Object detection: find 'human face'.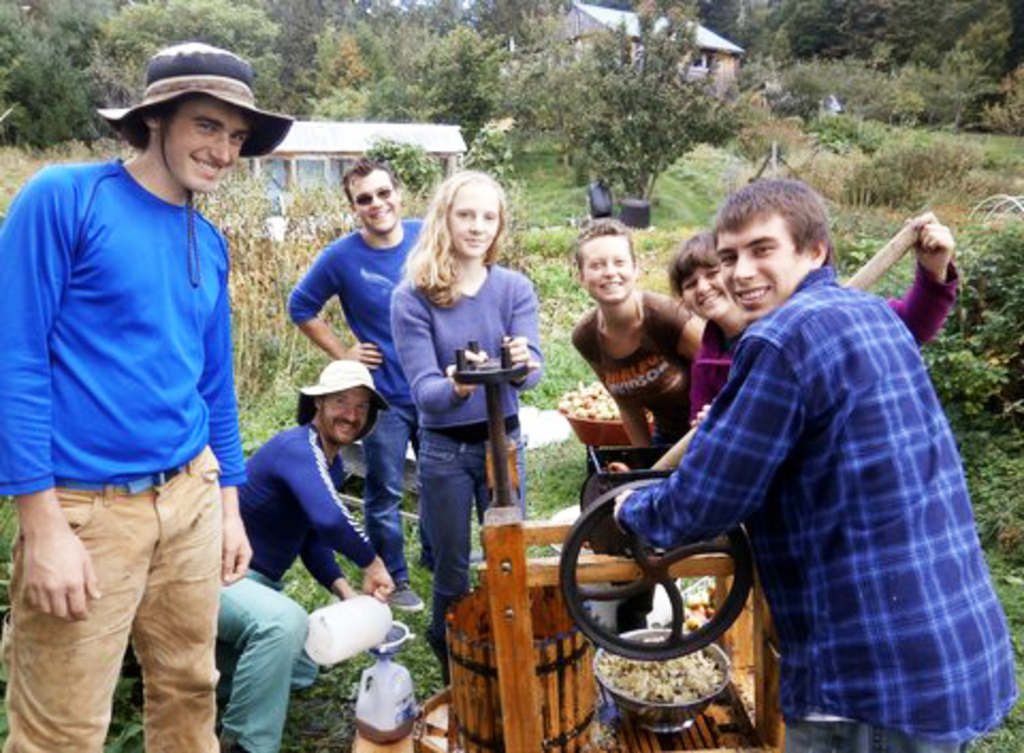
region(681, 265, 736, 316).
